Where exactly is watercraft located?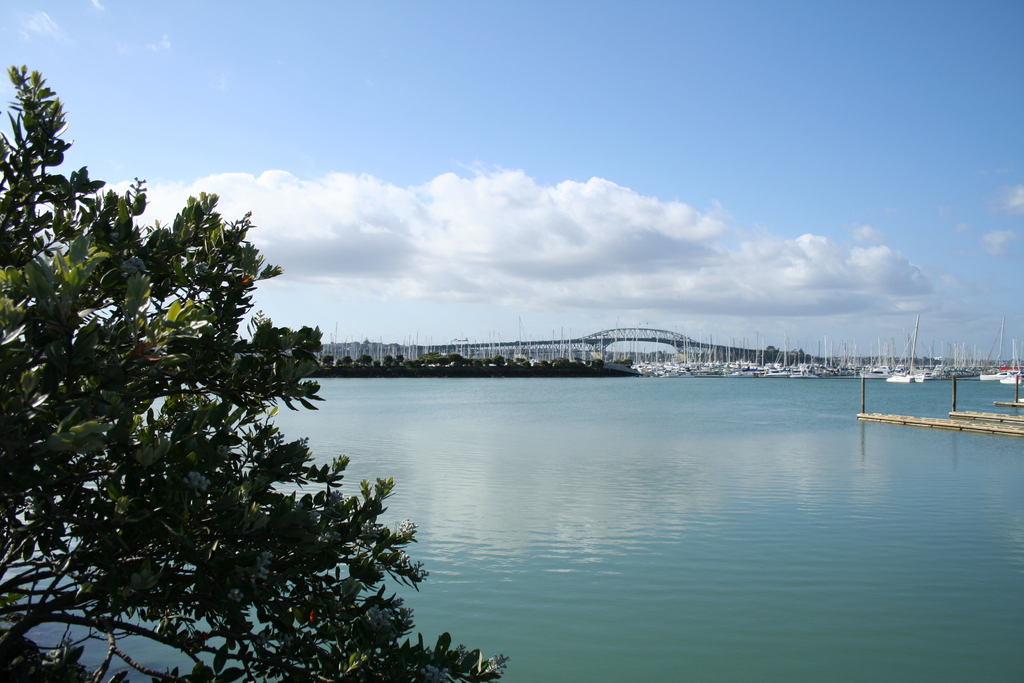
Its bounding box is (884, 315, 923, 383).
